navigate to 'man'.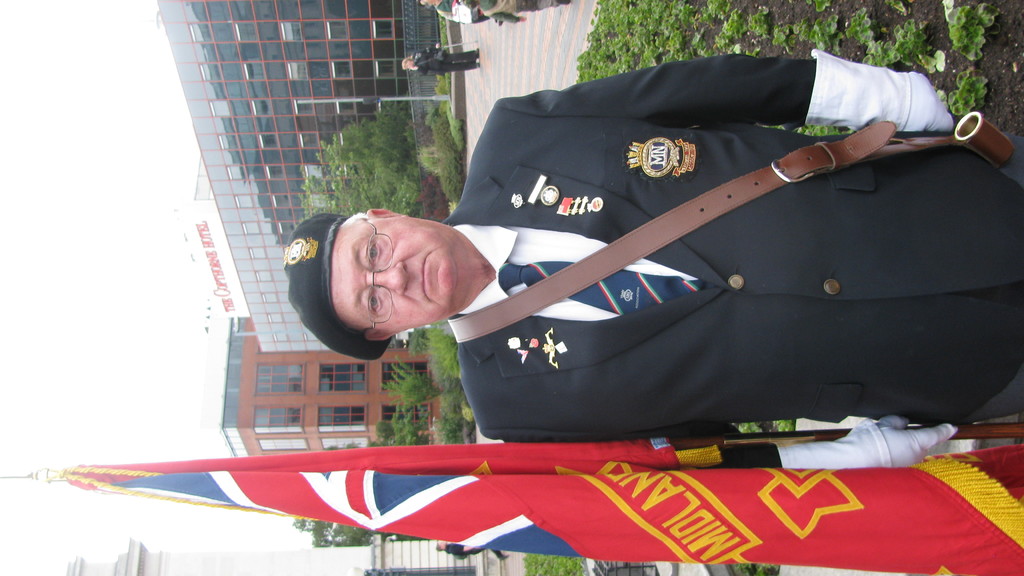
Navigation target: [left=434, top=541, right=509, bottom=561].
